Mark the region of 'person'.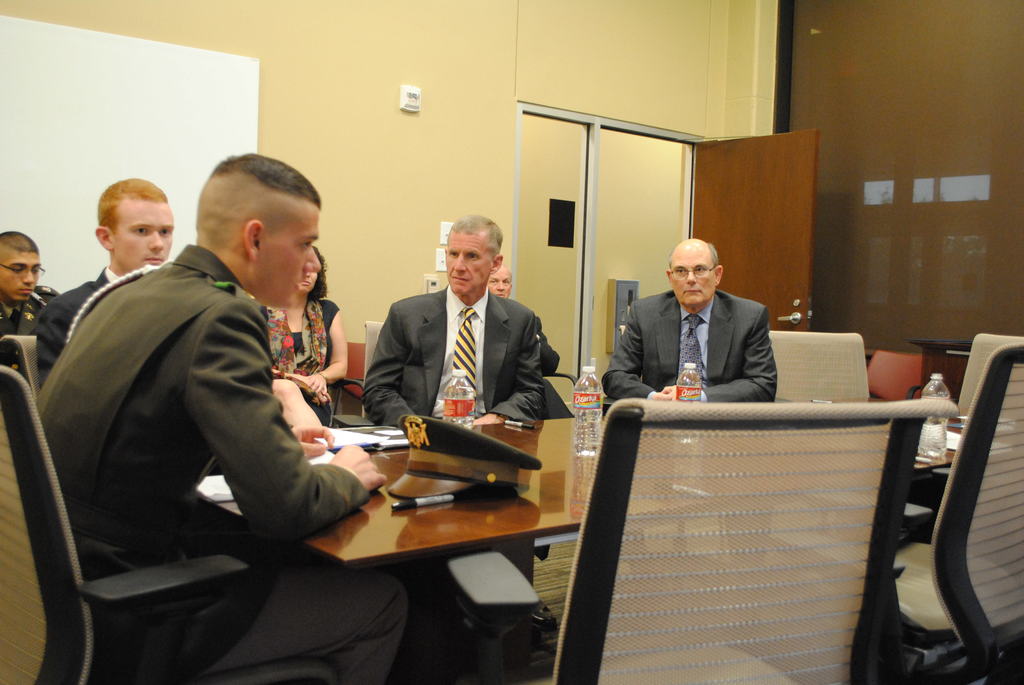
Region: box(359, 216, 548, 427).
